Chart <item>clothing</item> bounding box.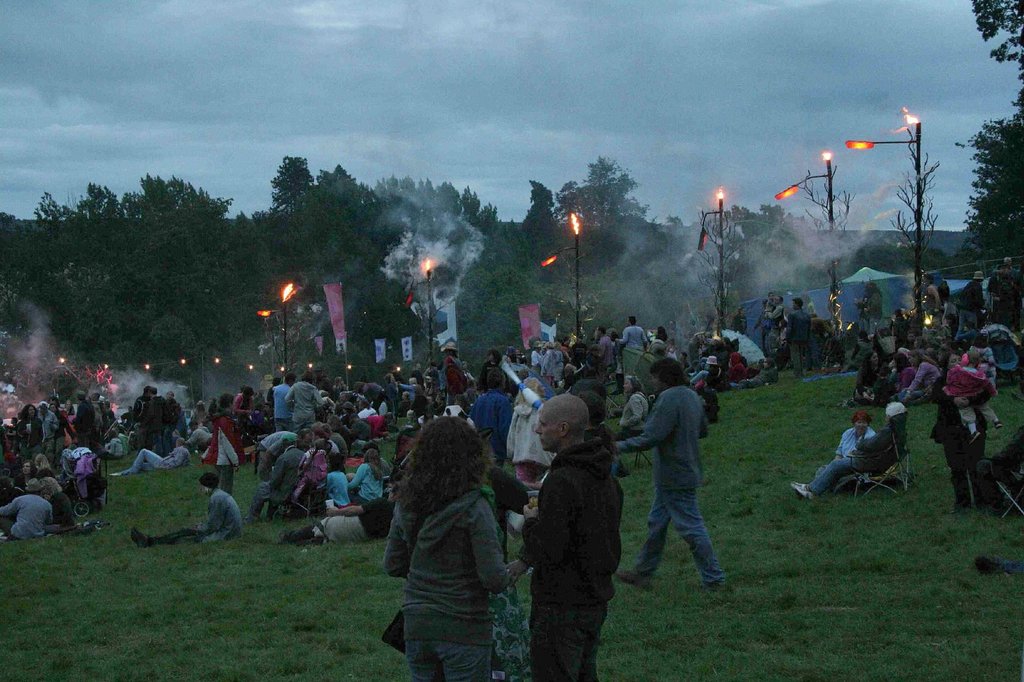
Charted: <bbox>373, 469, 518, 681</bbox>.
